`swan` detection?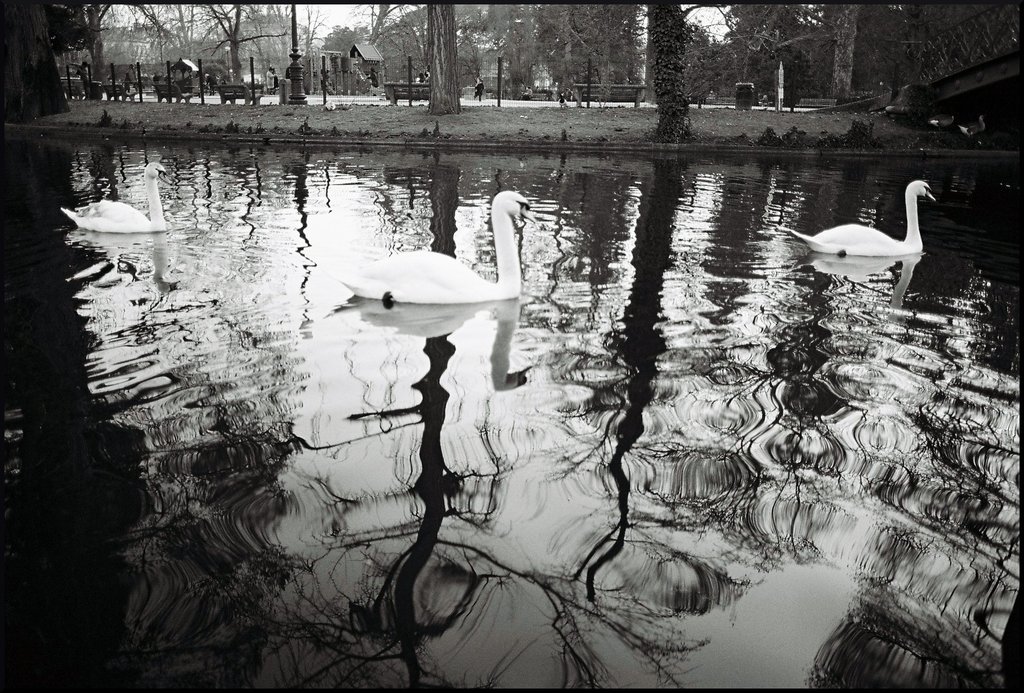
{"x1": 61, "y1": 158, "x2": 173, "y2": 239}
